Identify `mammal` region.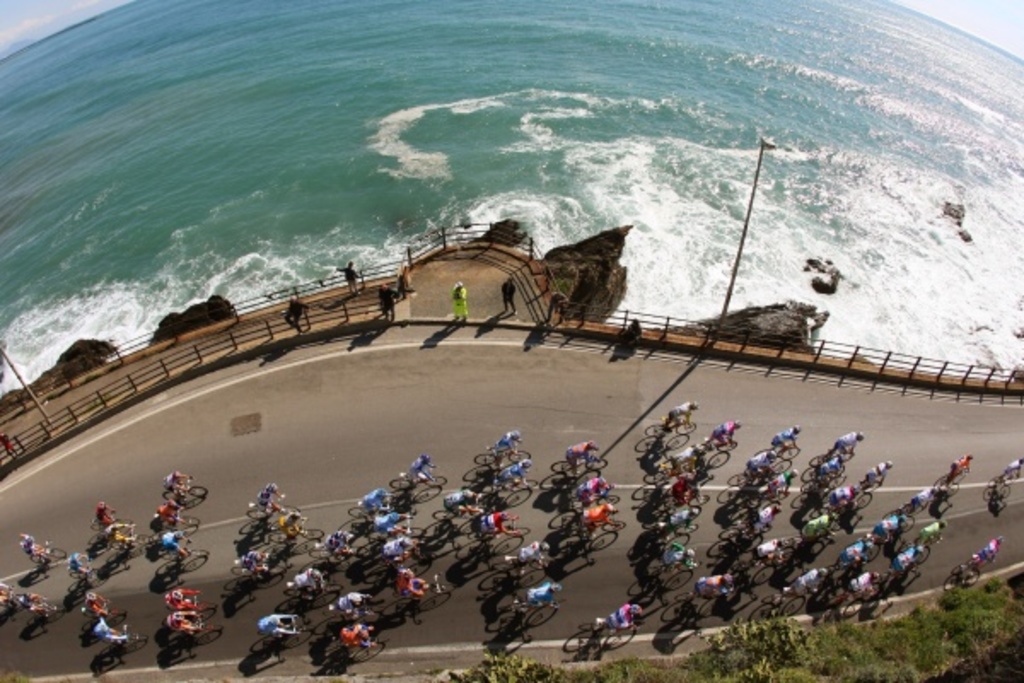
Region: box(567, 441, 594, 475).
